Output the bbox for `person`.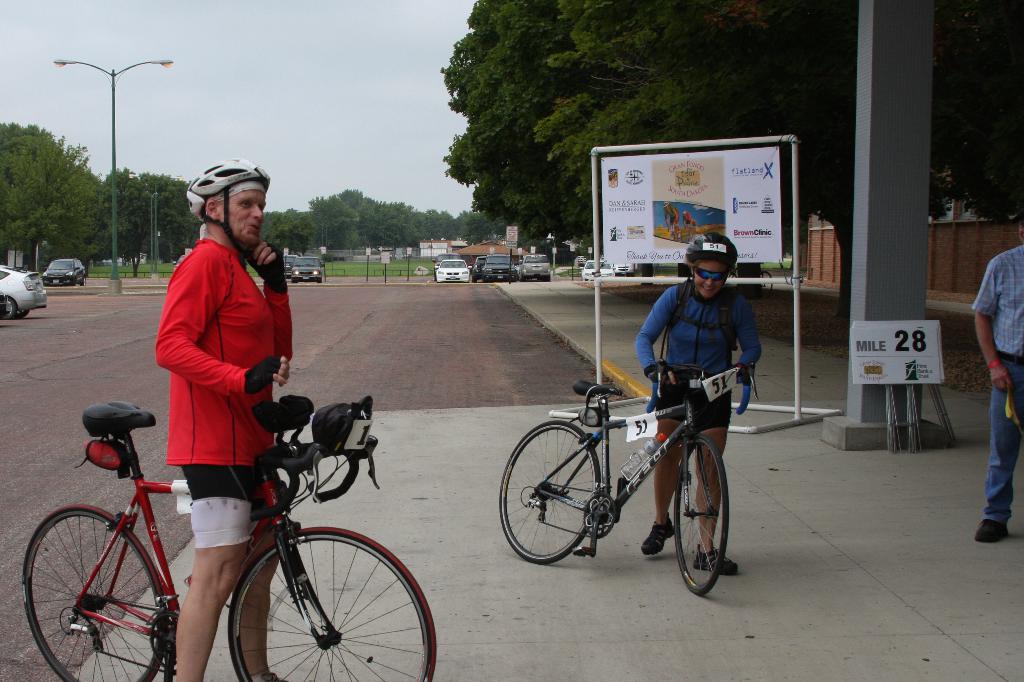
box=[642, 237, 765, 580].
